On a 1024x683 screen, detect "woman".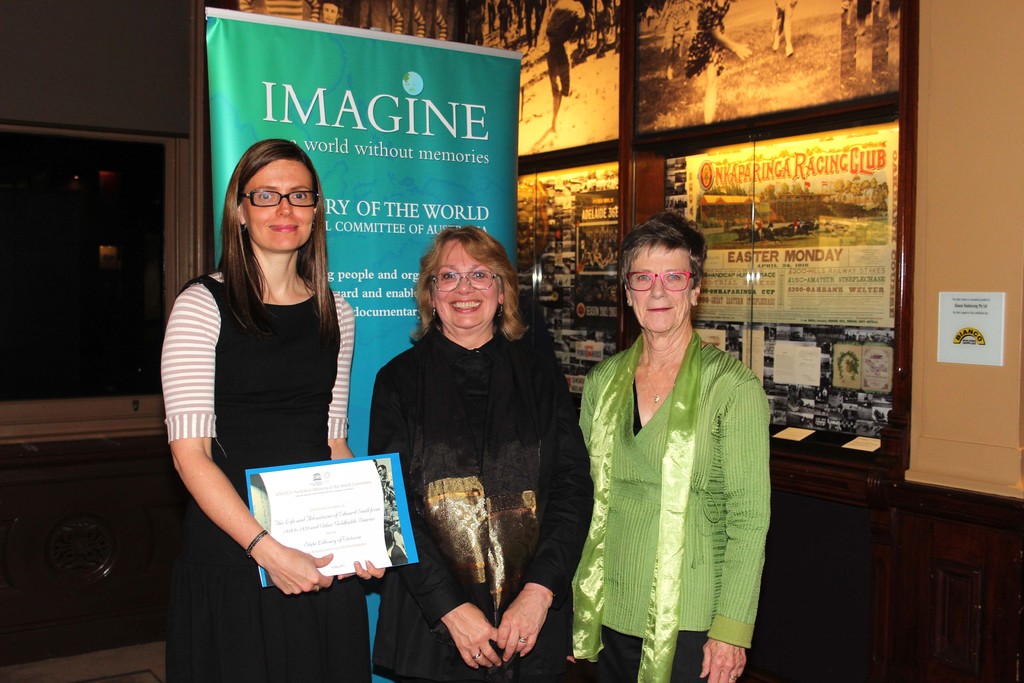
(left=157, top=137, right=388, bottom=682).
